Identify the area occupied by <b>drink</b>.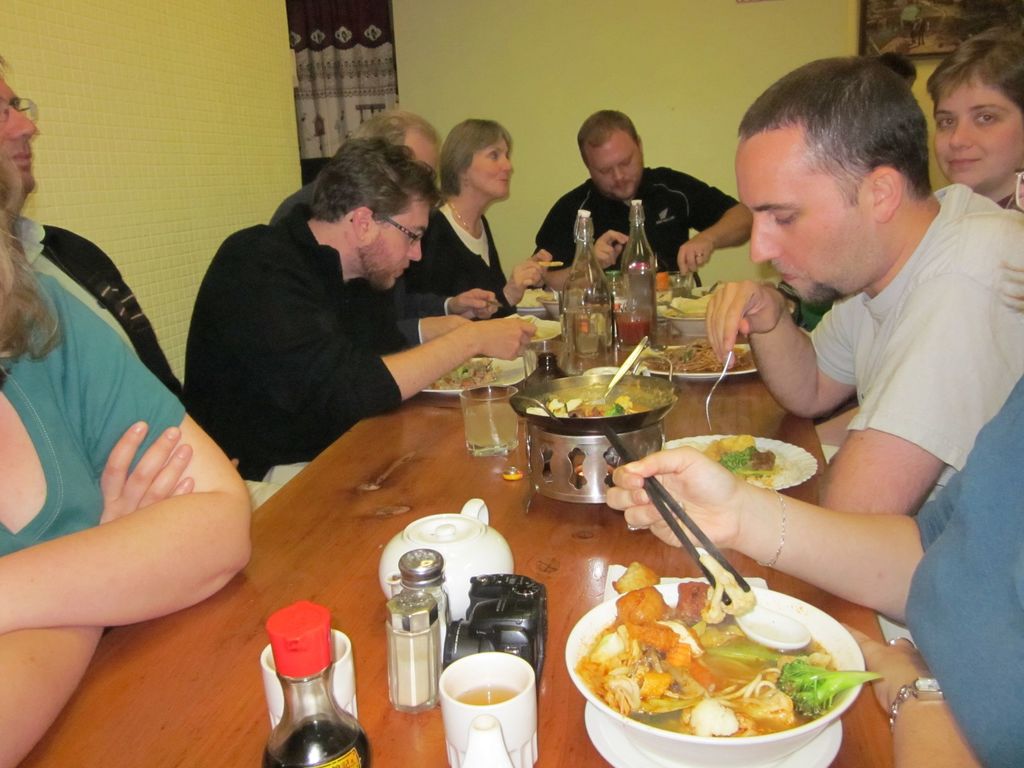
Area: box(451, 682, 521, 706).
